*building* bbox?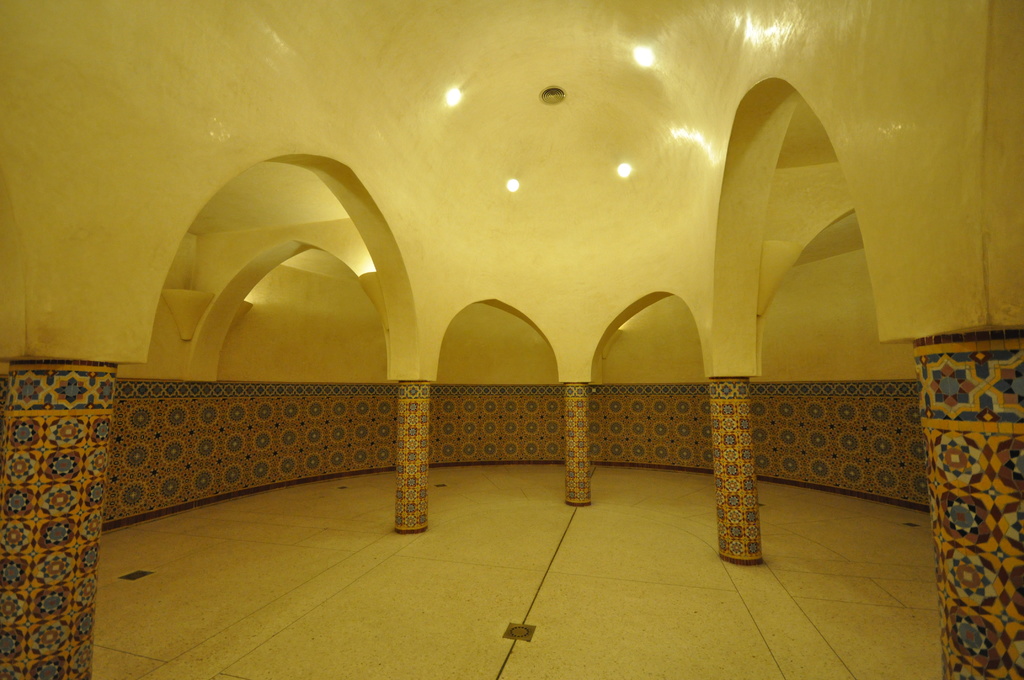
0/0/1020/679
